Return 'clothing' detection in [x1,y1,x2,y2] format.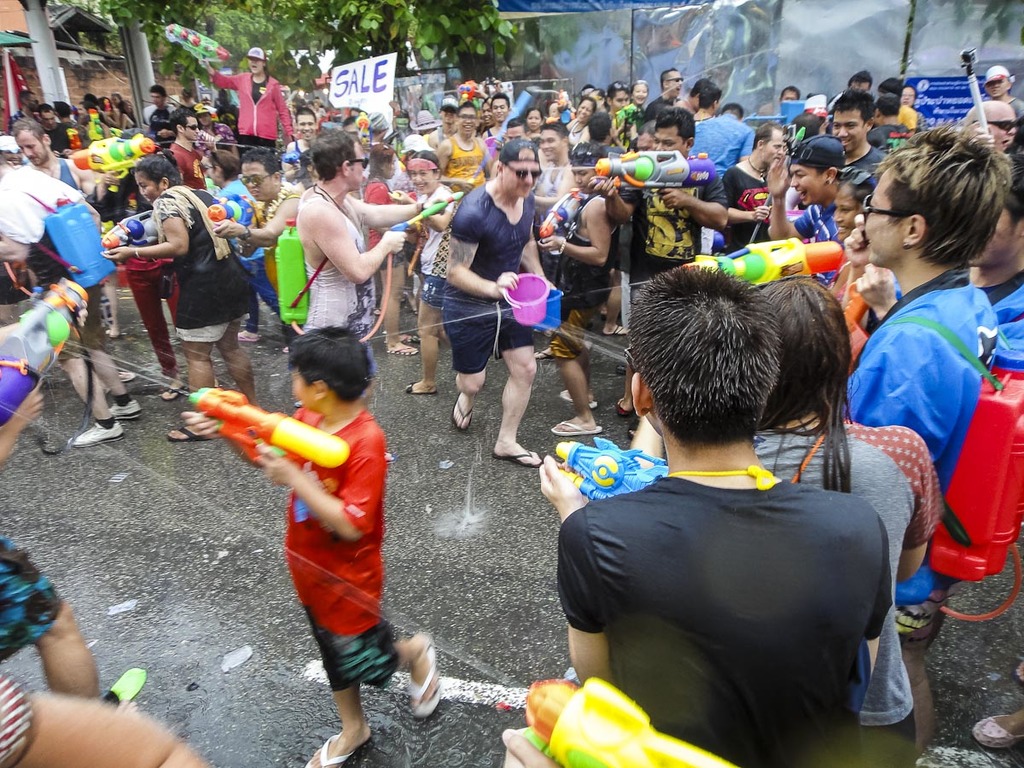
[420,275,447,309].
